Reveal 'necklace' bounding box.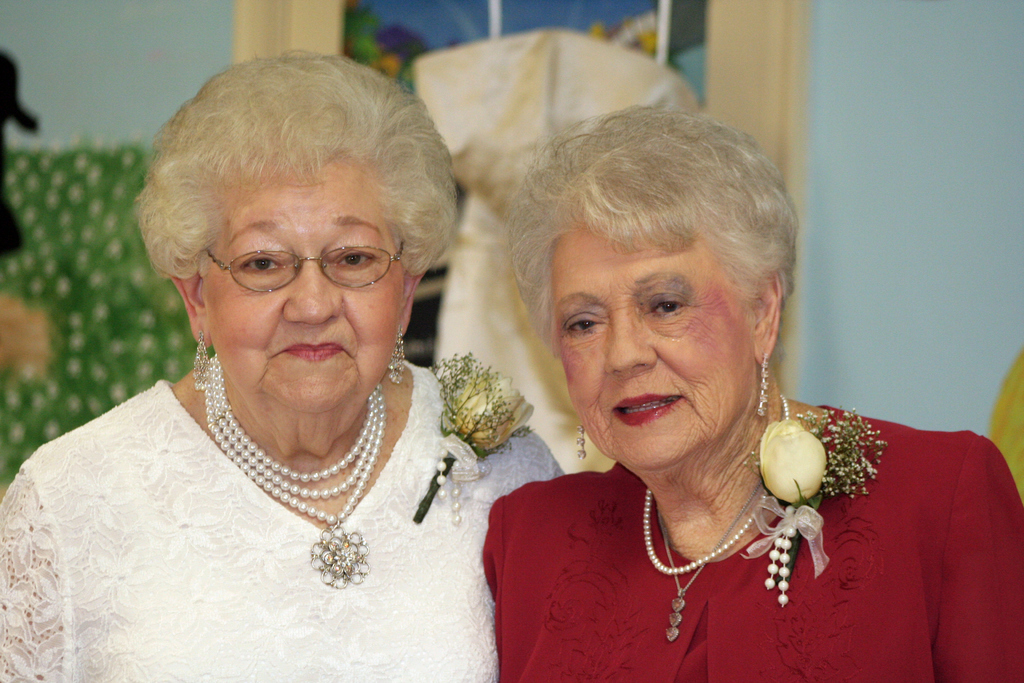
Revealed: [x1=216, y1=347, x2=387, y2=591].
